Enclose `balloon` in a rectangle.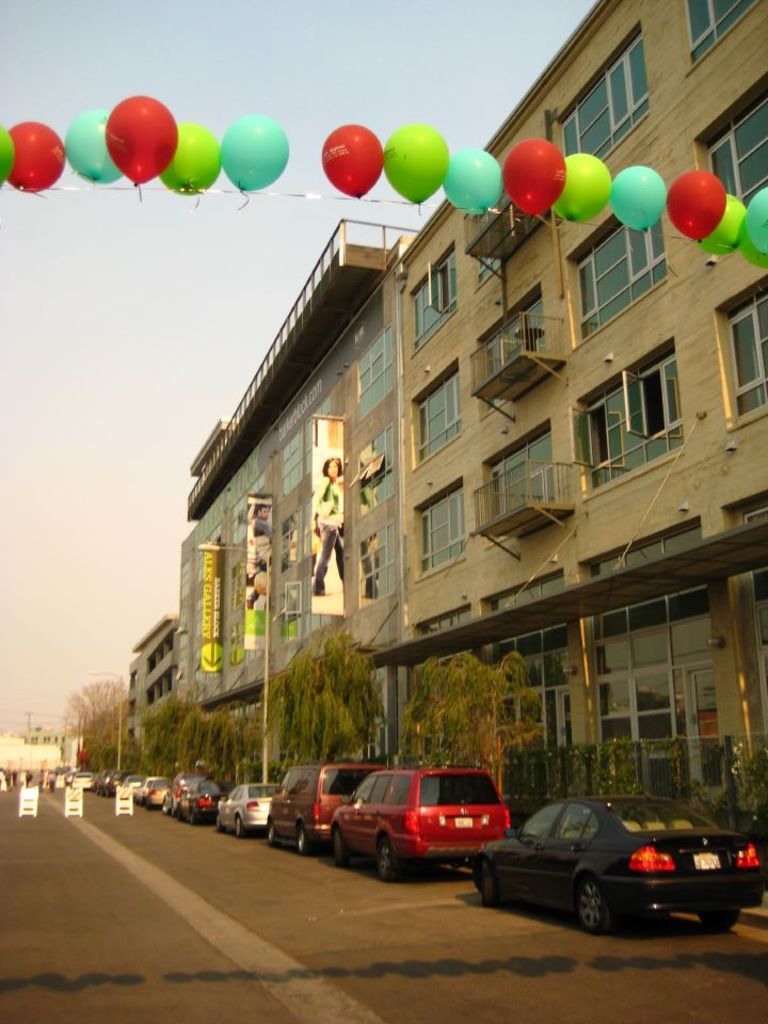
bbox=(551, 156, 610, 220).
